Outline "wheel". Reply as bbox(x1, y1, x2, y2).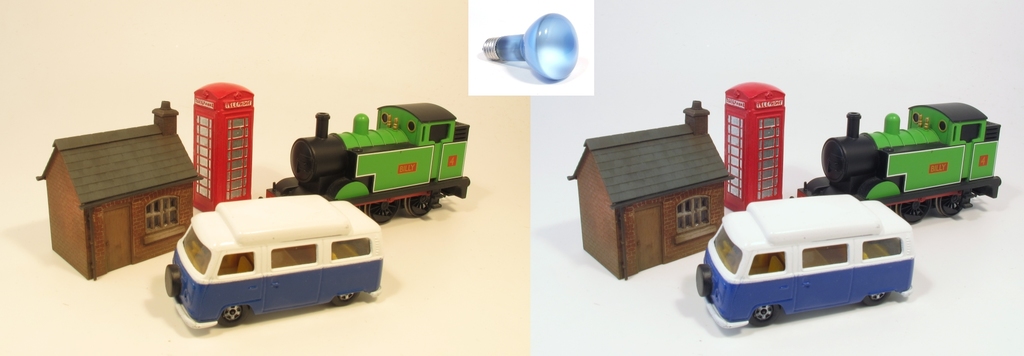
bbox(749, 308, 769, 325).
